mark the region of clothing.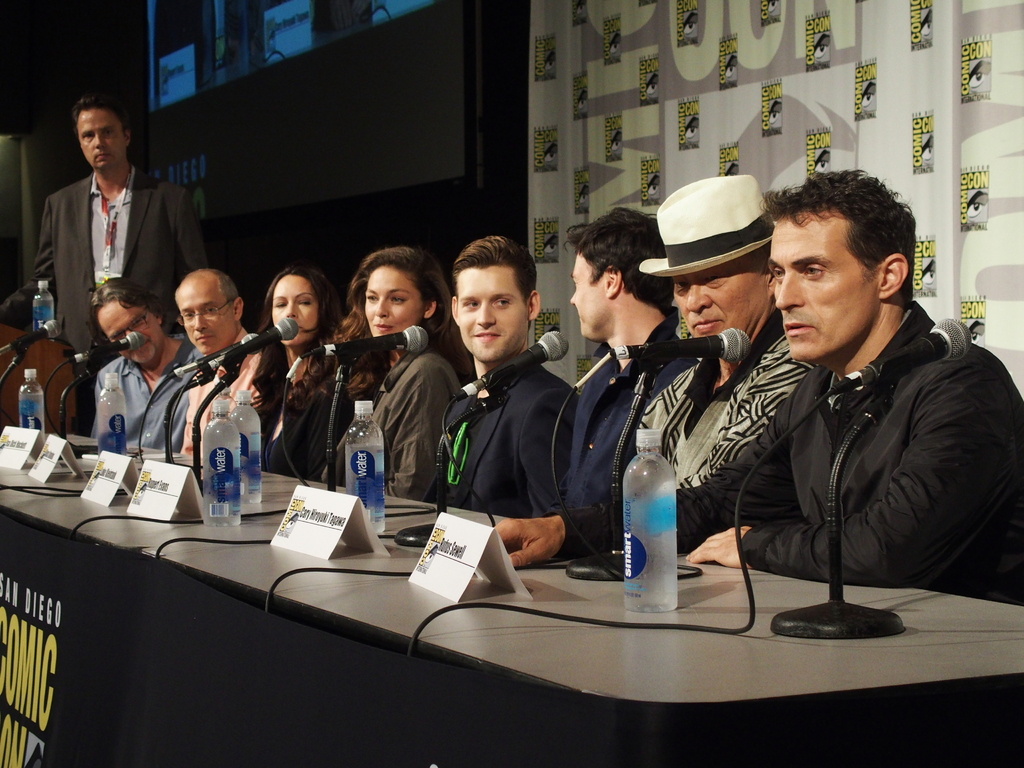
Region: <region>571, 301, 1023, 601</region>.
